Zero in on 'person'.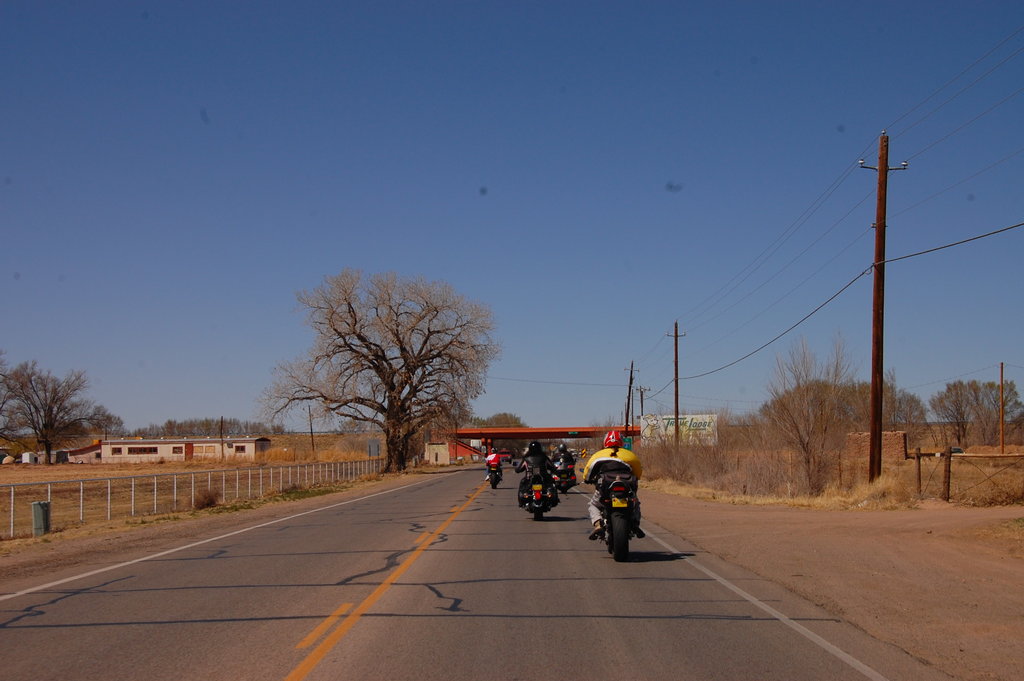
Zeroed in: 584,413,657,564.
